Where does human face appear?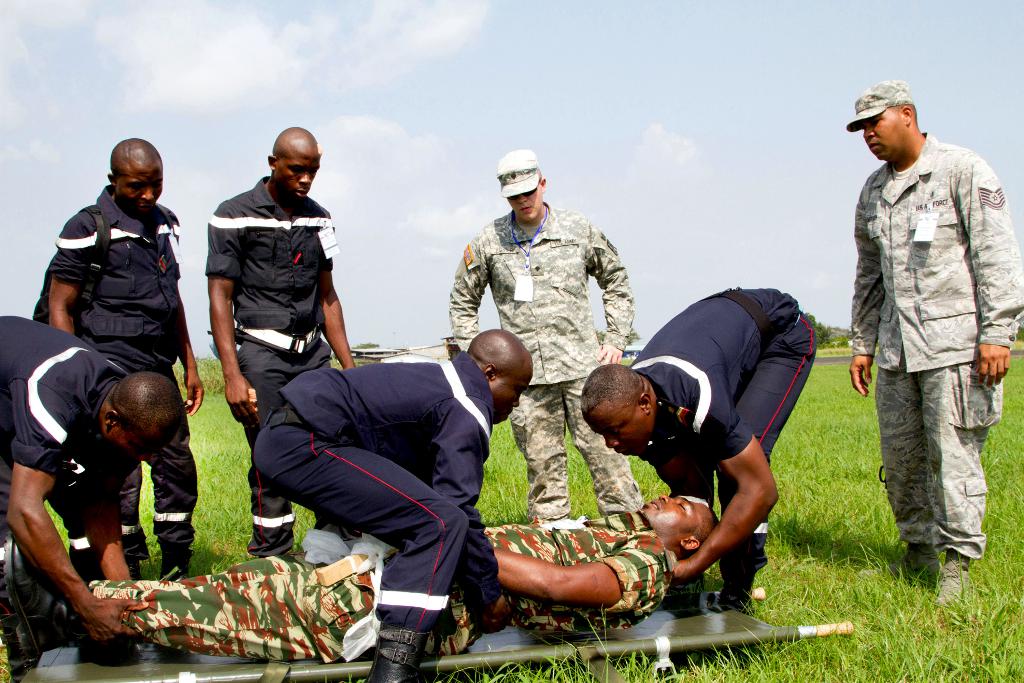
Appears at [113,161,163,215].
